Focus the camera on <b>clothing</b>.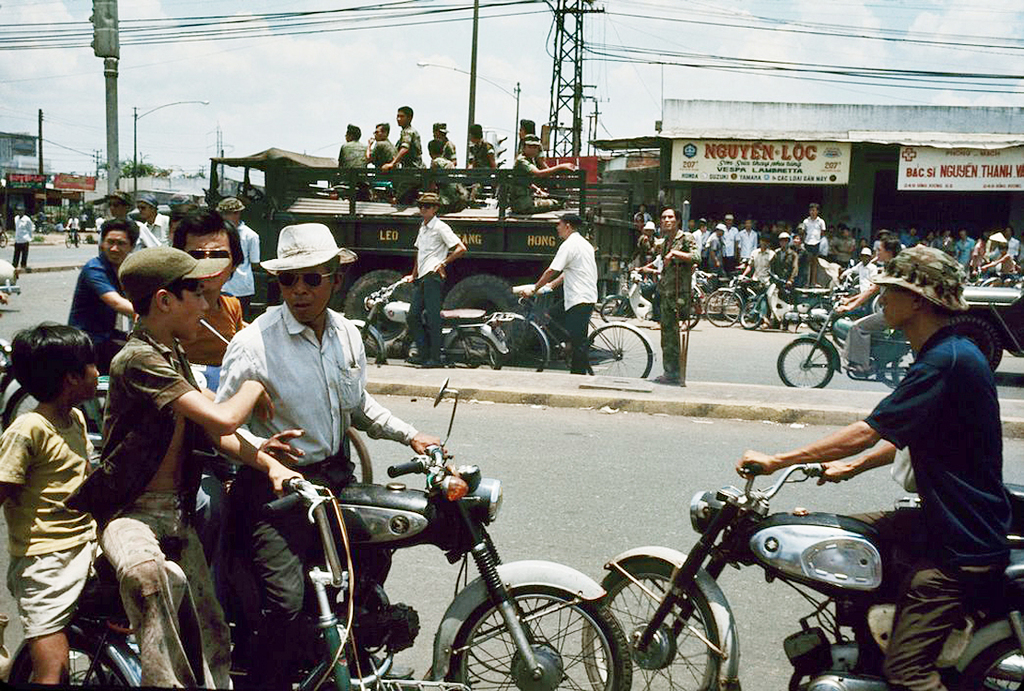
Focus region: (65, 252, 129, 379).
